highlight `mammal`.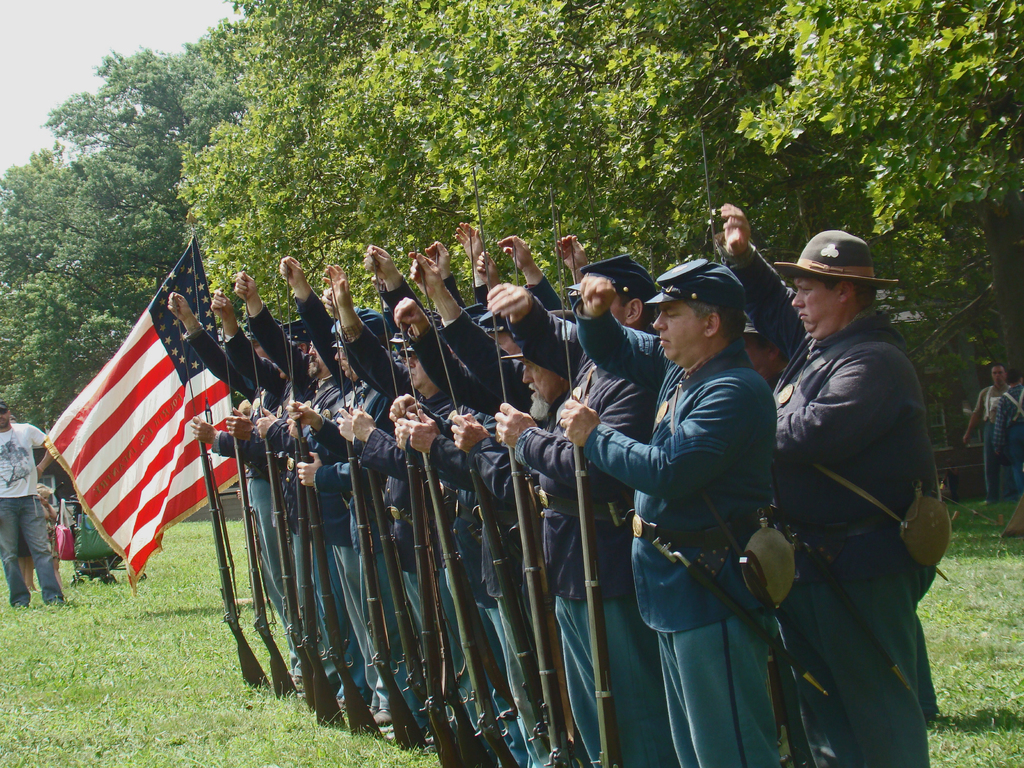
Highlighted region: region(0, 396, 67, 608).
